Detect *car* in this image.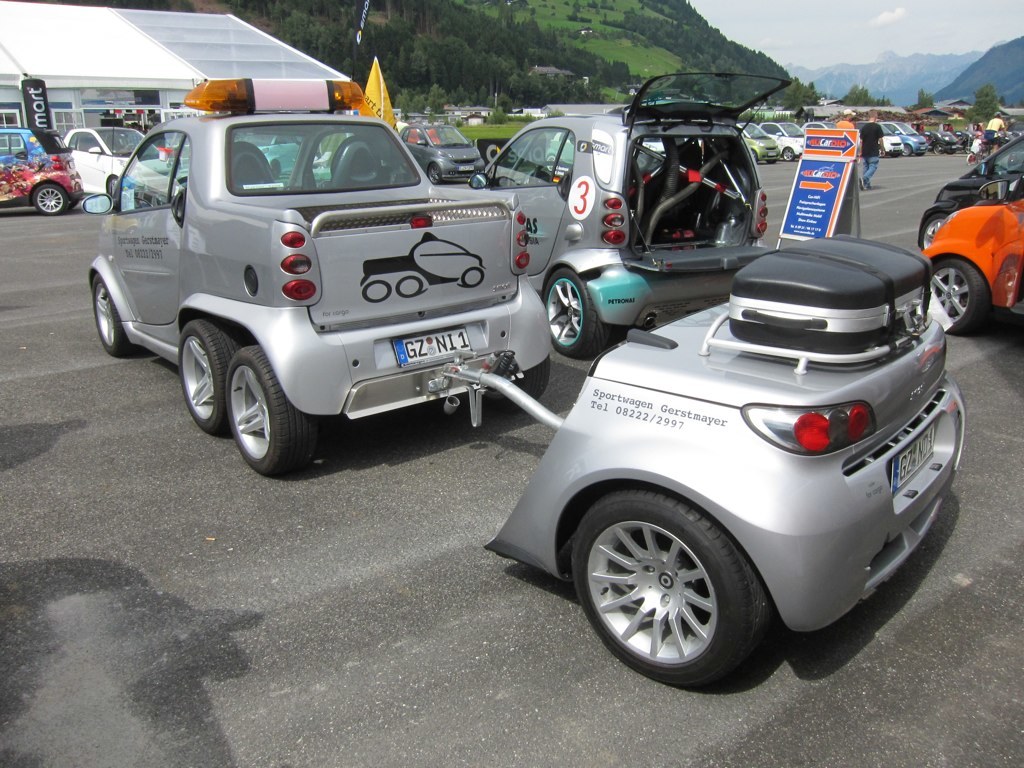
Detection: 64:115:166:200.
